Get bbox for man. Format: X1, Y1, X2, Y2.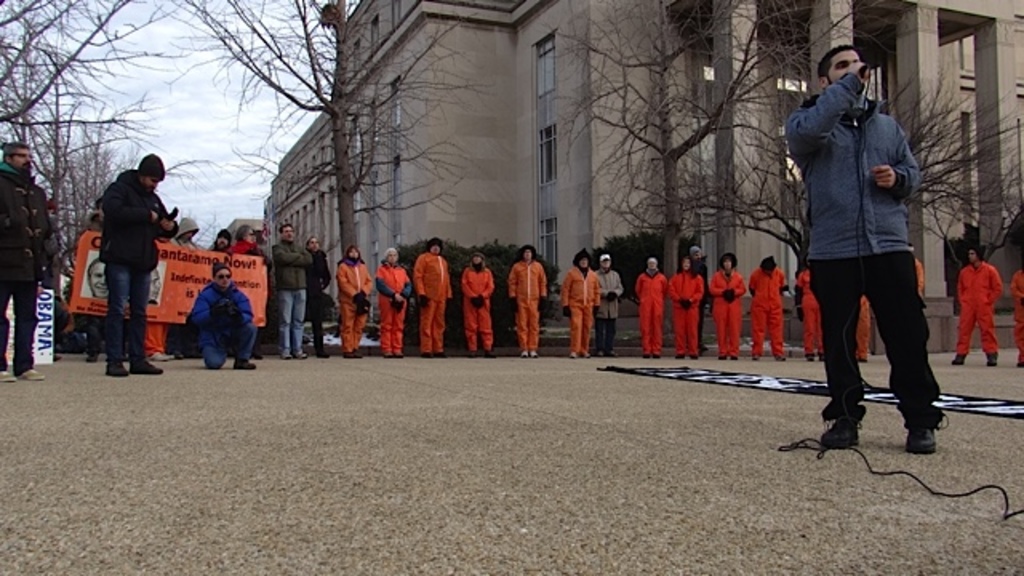
955, 240, 1002, 365.
